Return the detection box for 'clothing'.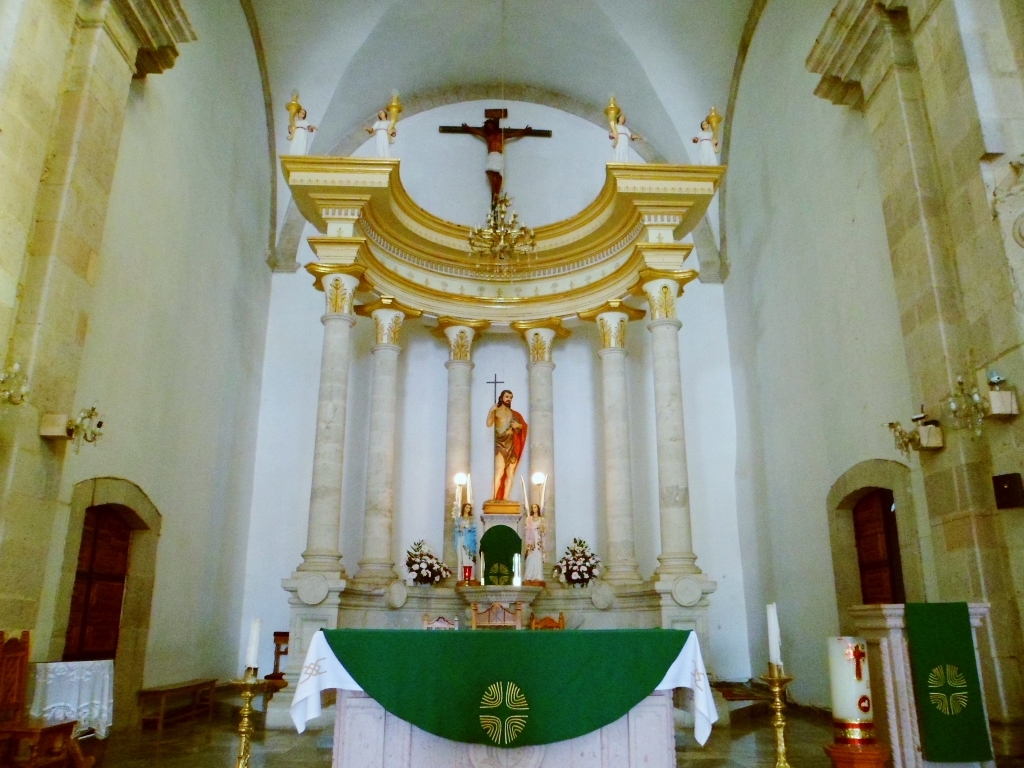
455, 513, 480, 561.
